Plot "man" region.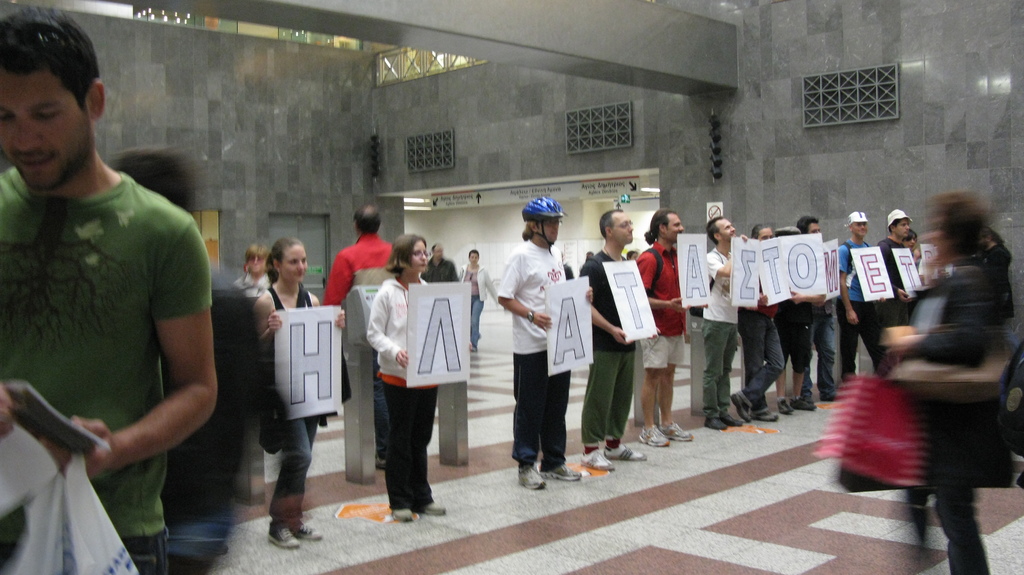
Plotted at 624 199 707 461.
